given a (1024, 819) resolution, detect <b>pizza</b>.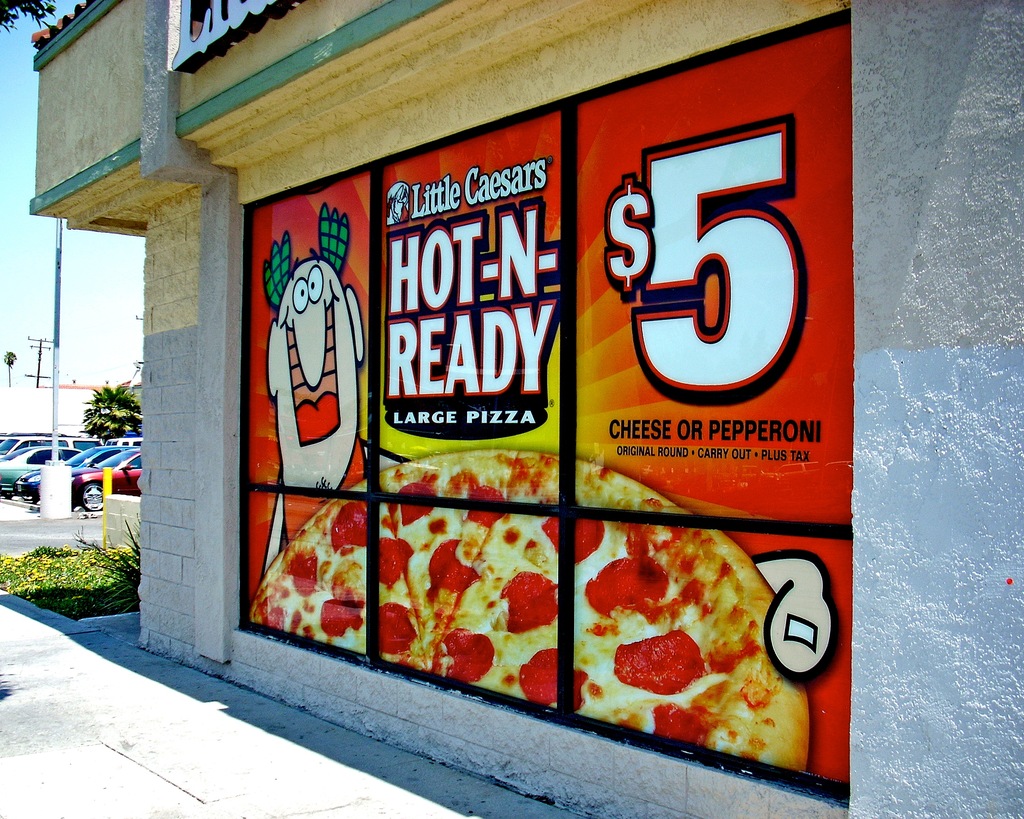
crop(238, 444, 810, 770).
